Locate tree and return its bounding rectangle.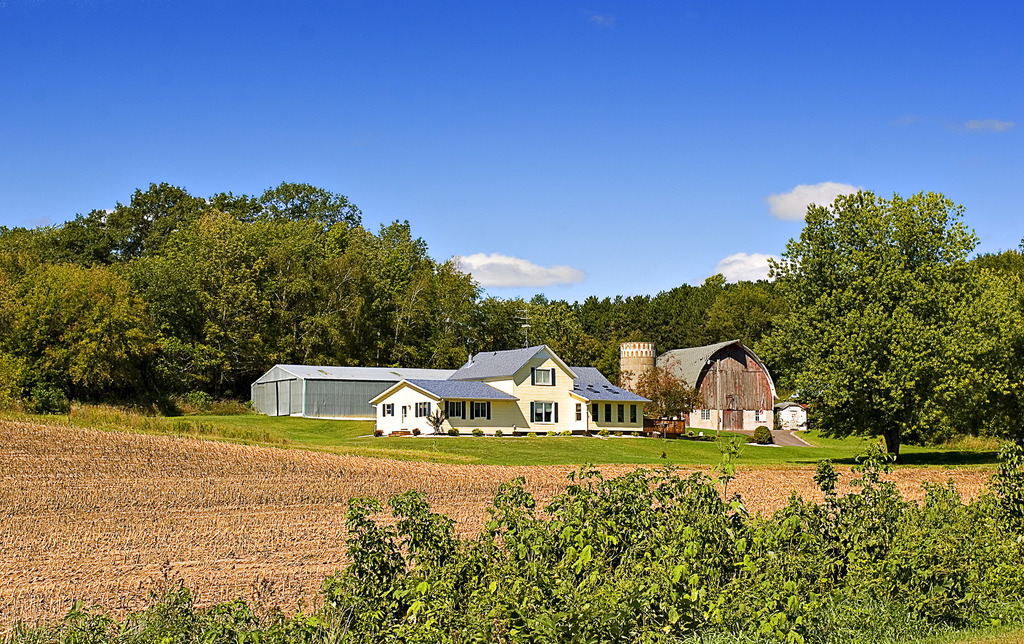
[989, 243, 1023, 280].
